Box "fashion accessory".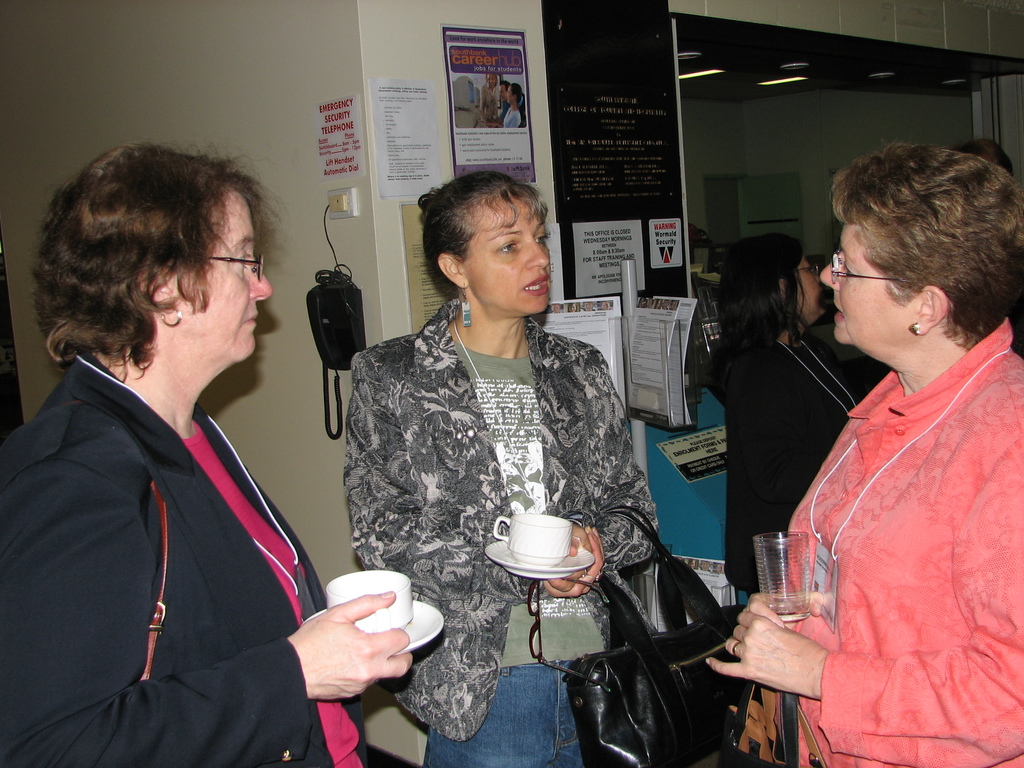
342 291 659 748.
